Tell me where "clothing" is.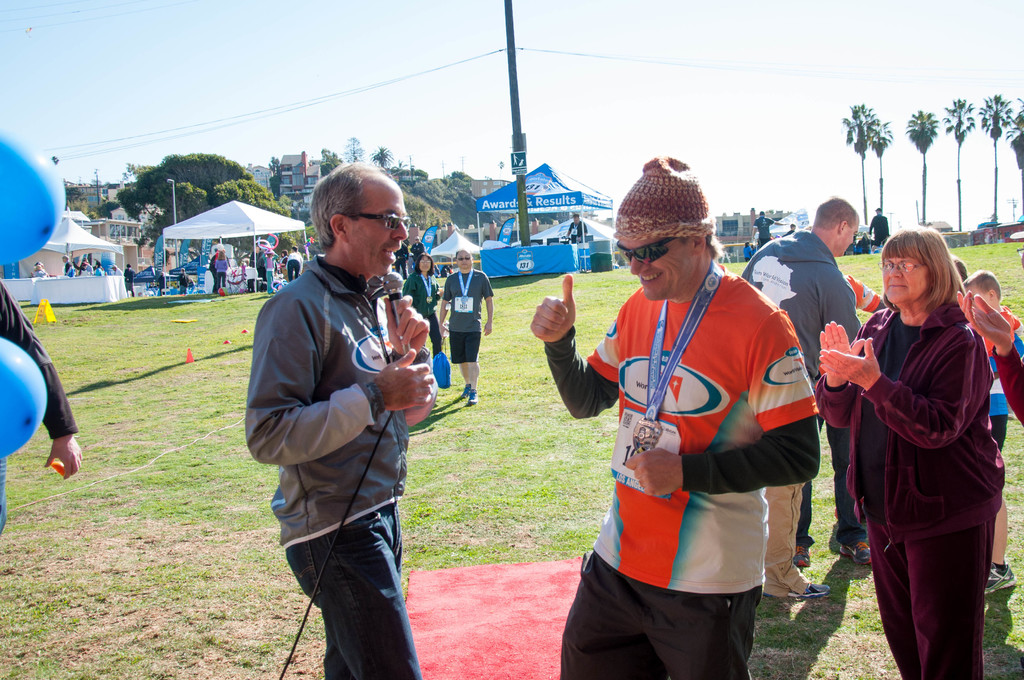
"clothing" is at BBox(32, 269, 45, 277).
